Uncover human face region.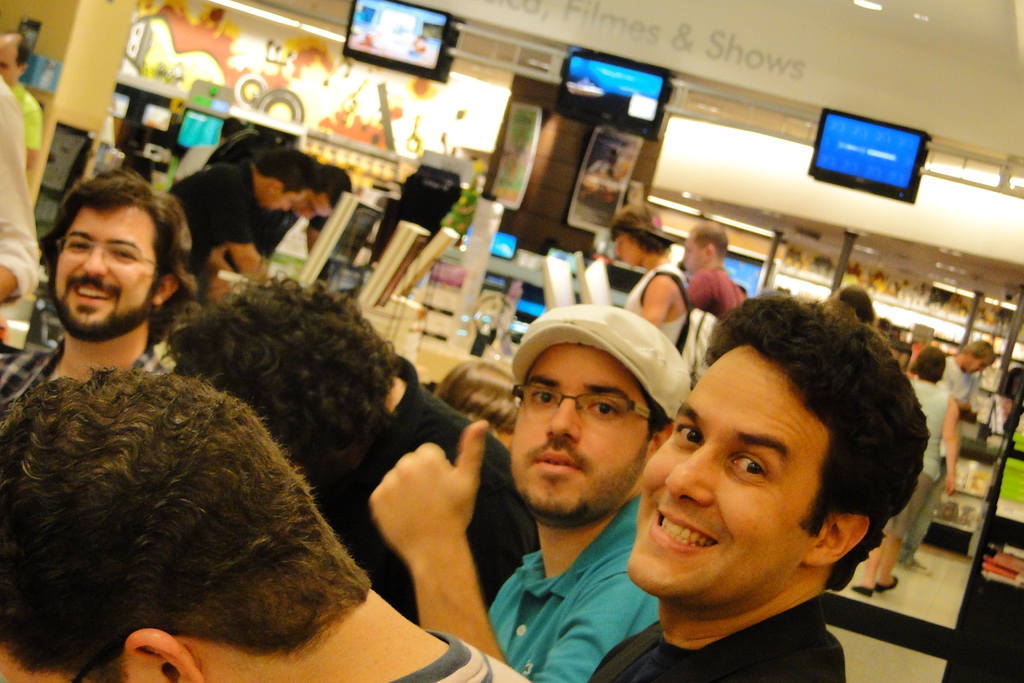
Uncovered: 259:192:309:211.
